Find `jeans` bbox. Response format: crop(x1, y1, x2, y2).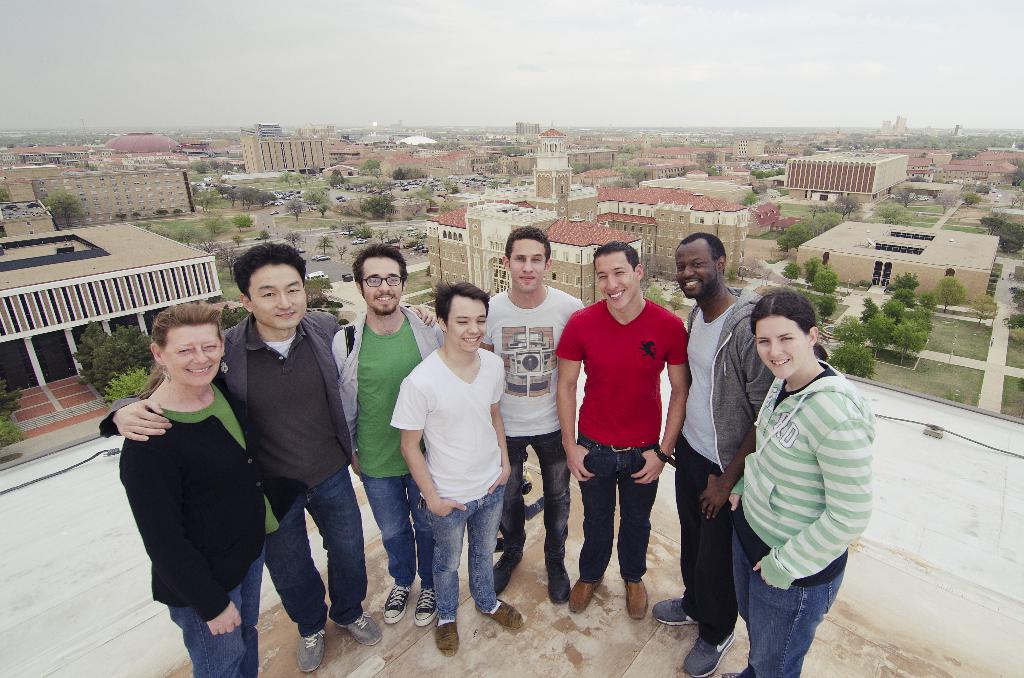
crop(362, 474, 433, 588).
